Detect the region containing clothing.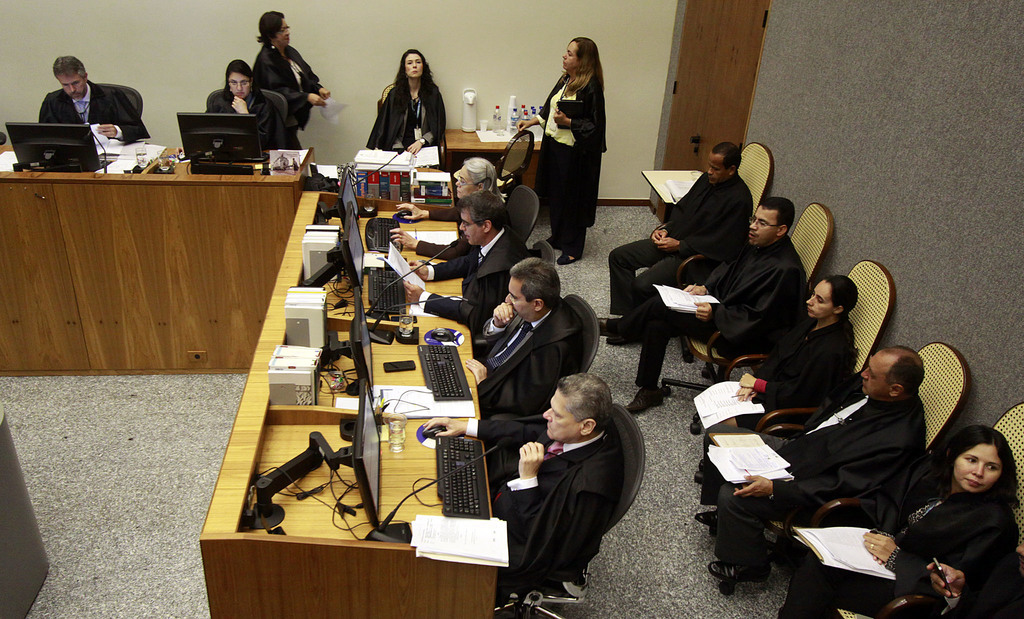
box=[31, 79, 145, 133].
